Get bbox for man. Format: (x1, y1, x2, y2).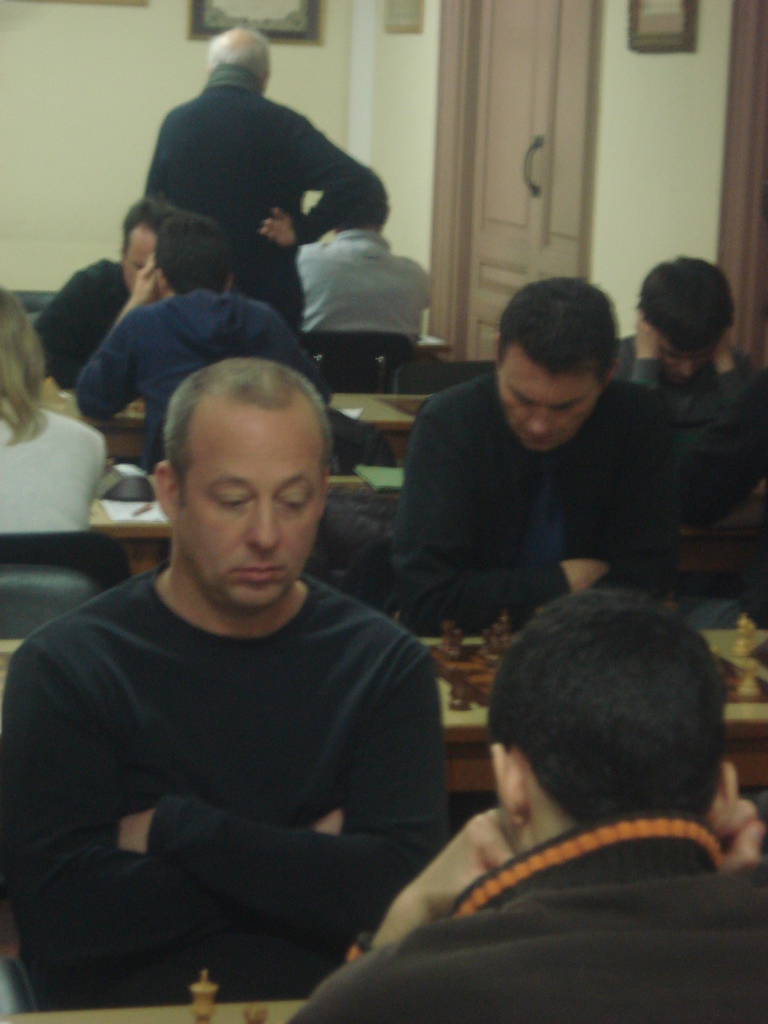
(124, 17, 402, 346).
